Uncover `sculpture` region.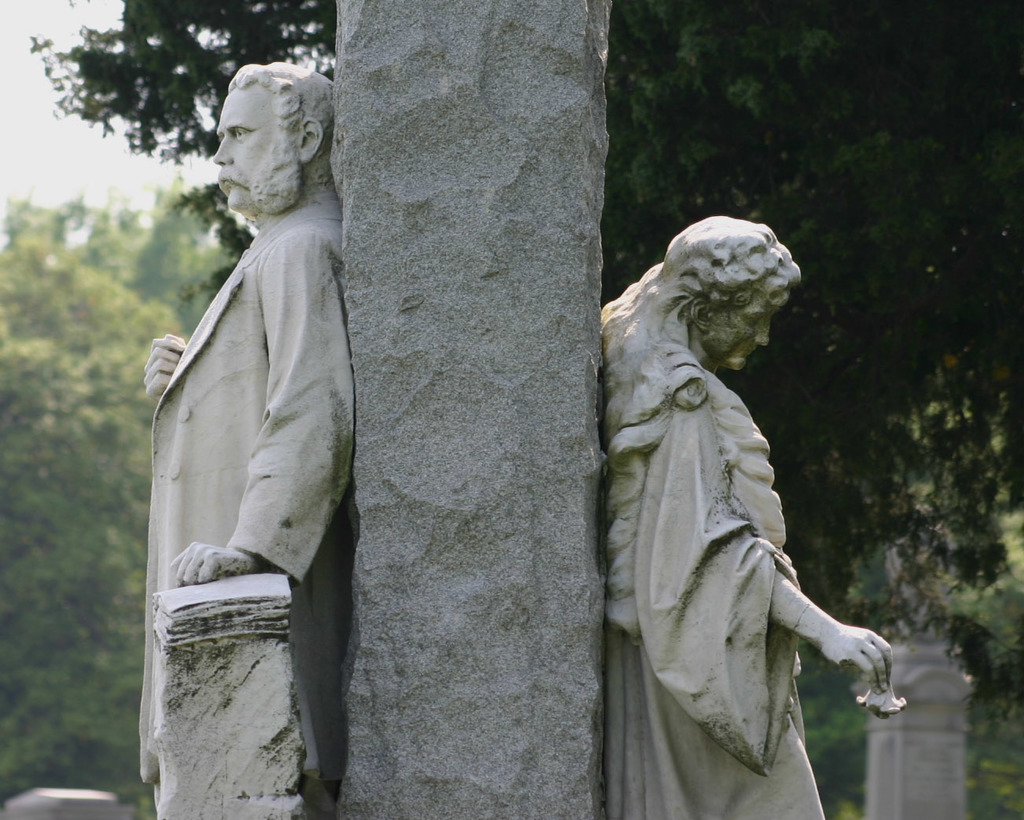
Uncovered: crop(134, 55, 358, 819).
